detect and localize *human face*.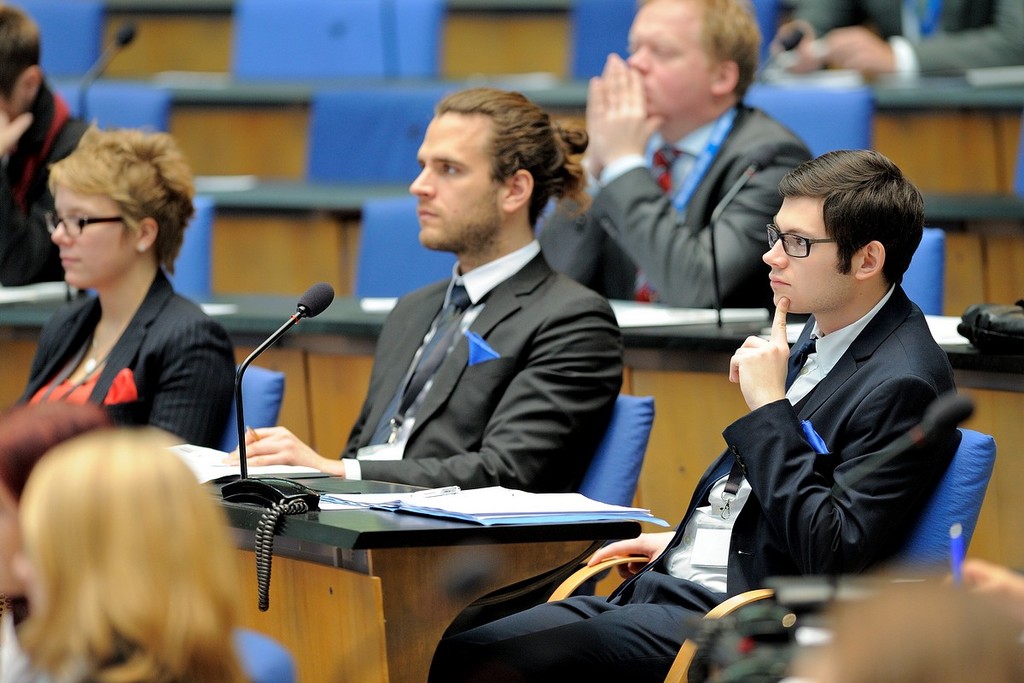
Localized at BBox(407, 111, 513, 254).
